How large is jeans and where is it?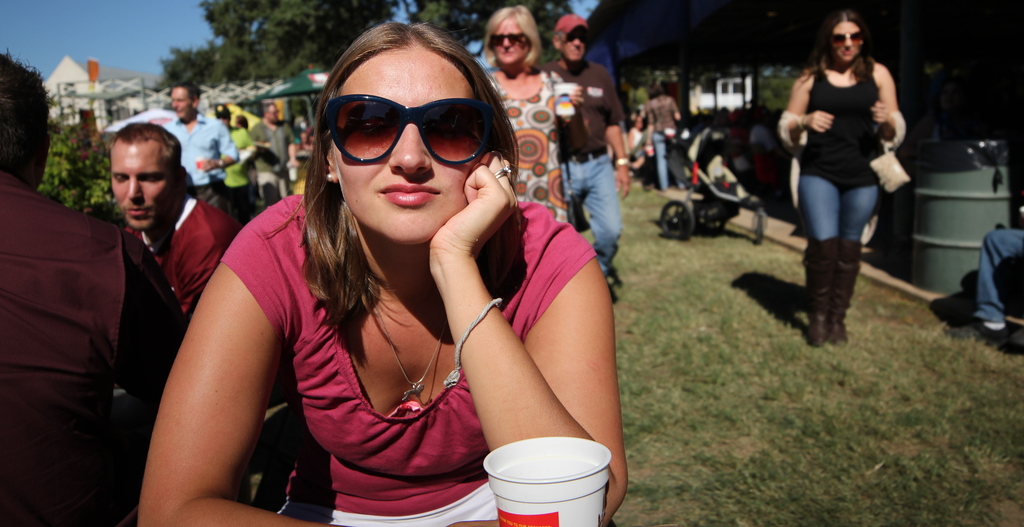
Bounding box: left=798, top=174, right=878, bottom=238.
